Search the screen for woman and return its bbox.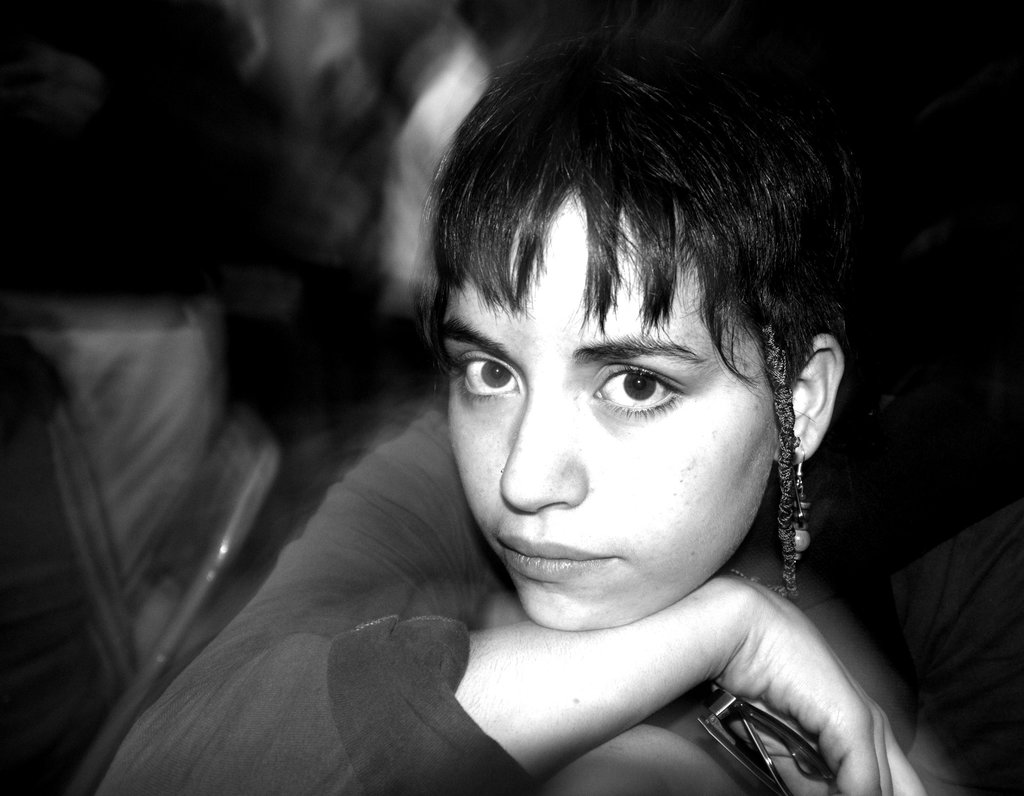
Found: x1=87 y1=24 x2=1023 y2=795.
